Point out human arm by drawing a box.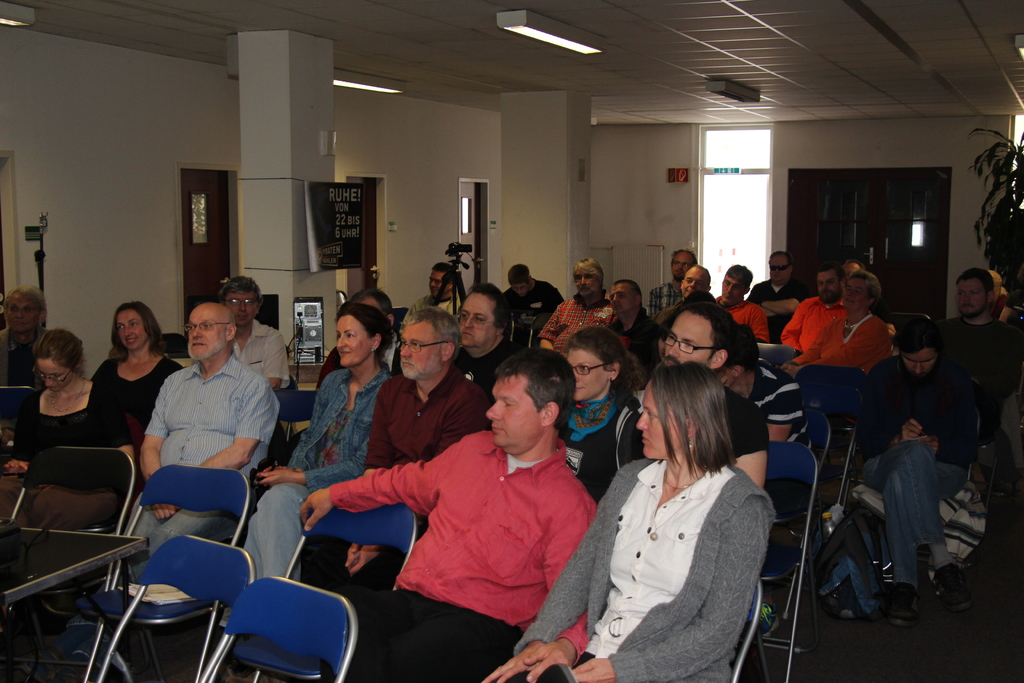
locate(531, 302, 564, 357).
